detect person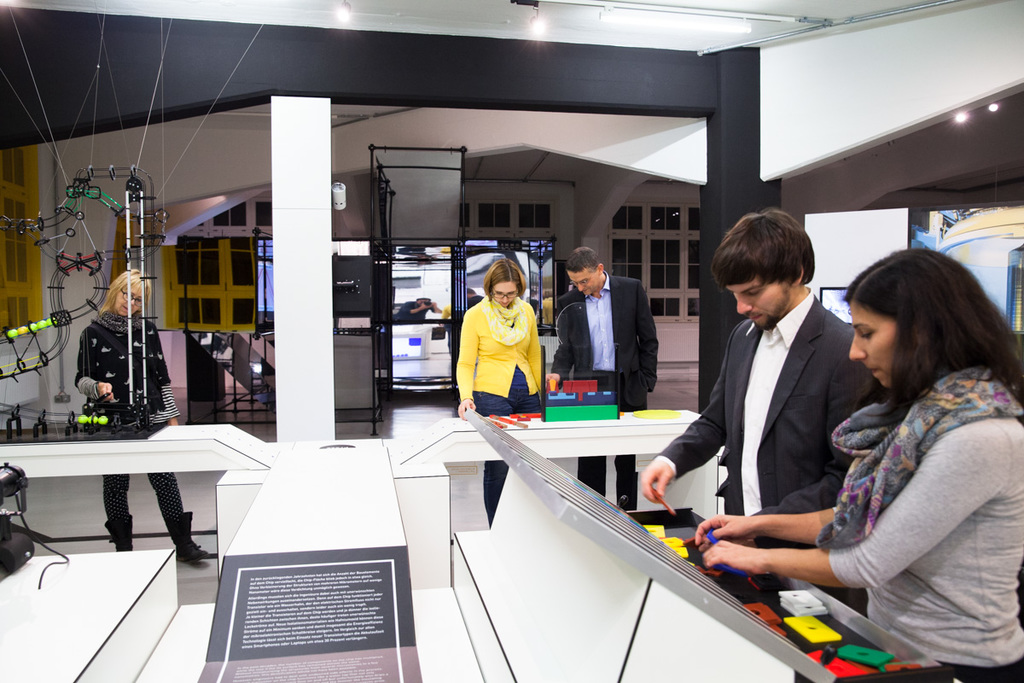
(left=543, top=244, right=665, bottom=510)
